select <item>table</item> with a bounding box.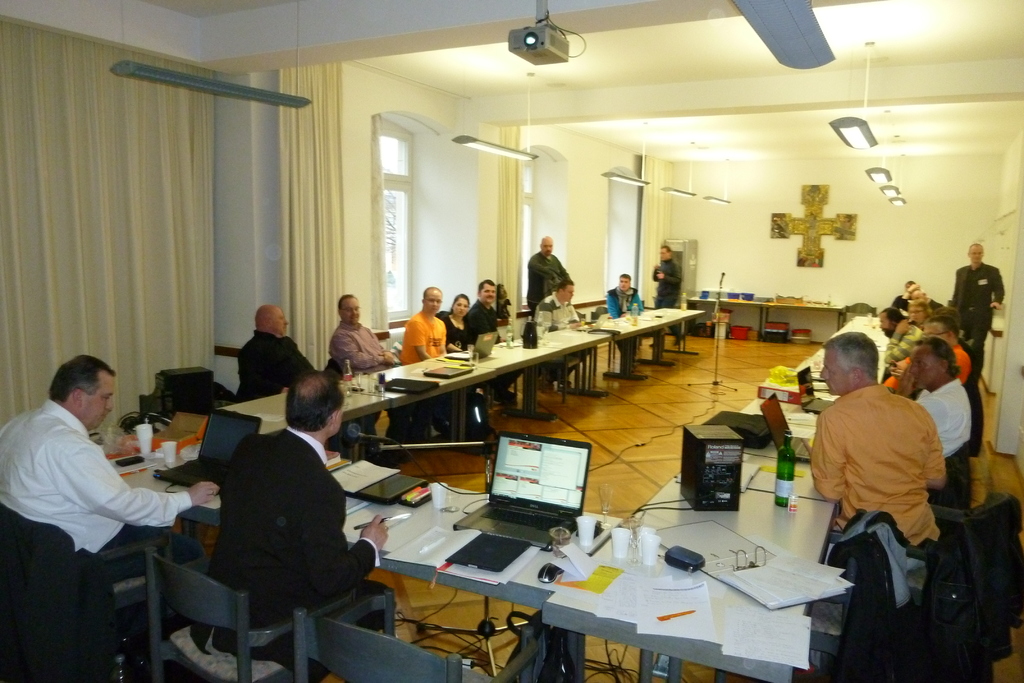
<box>353,354,500,451</box>.
